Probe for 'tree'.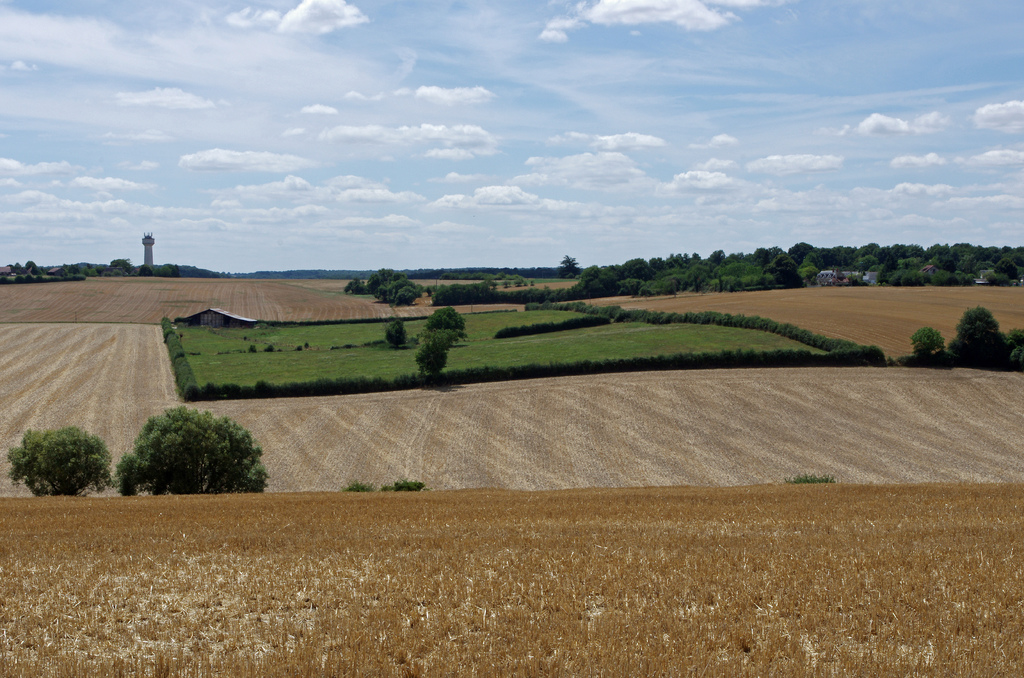
Probe result: bbox(380, 324, 405, 357).
